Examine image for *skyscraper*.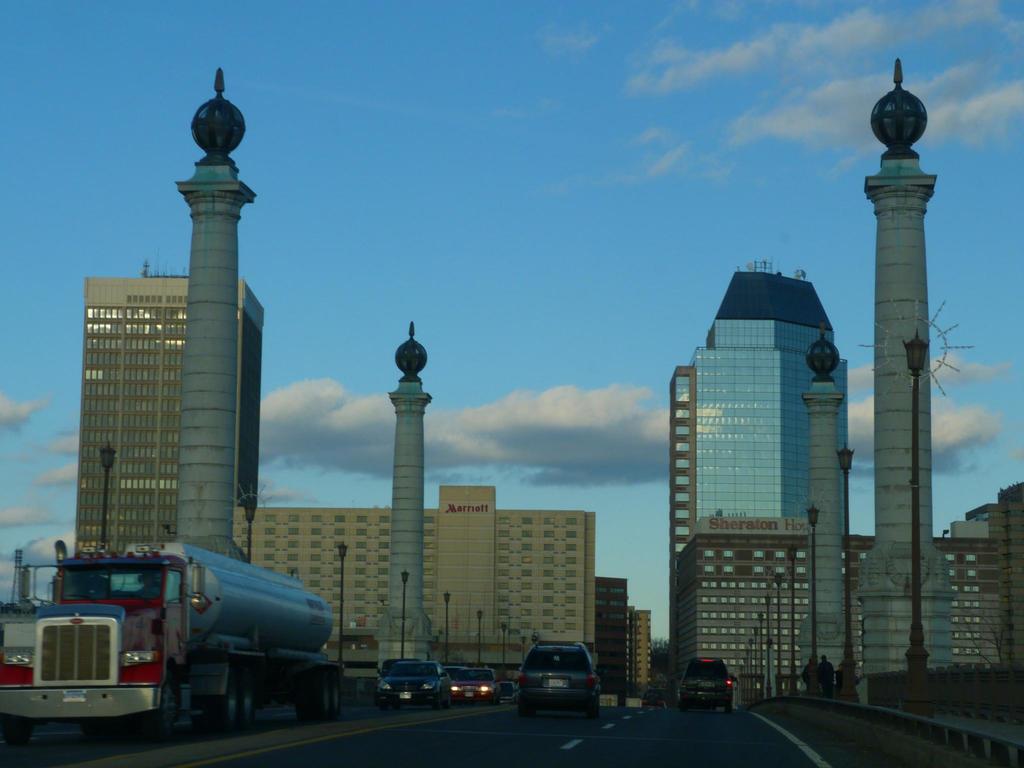
Examination result: box(967, 499, 1000, 538).
